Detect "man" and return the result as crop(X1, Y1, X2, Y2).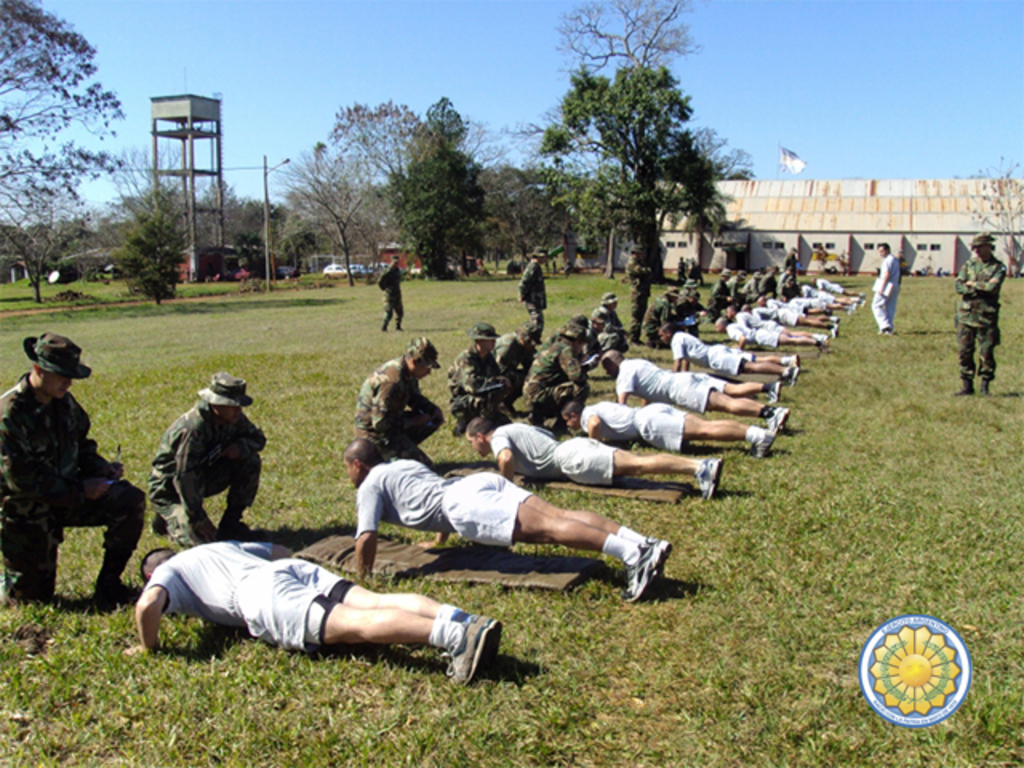
crop(466, 411, 723, 510).
